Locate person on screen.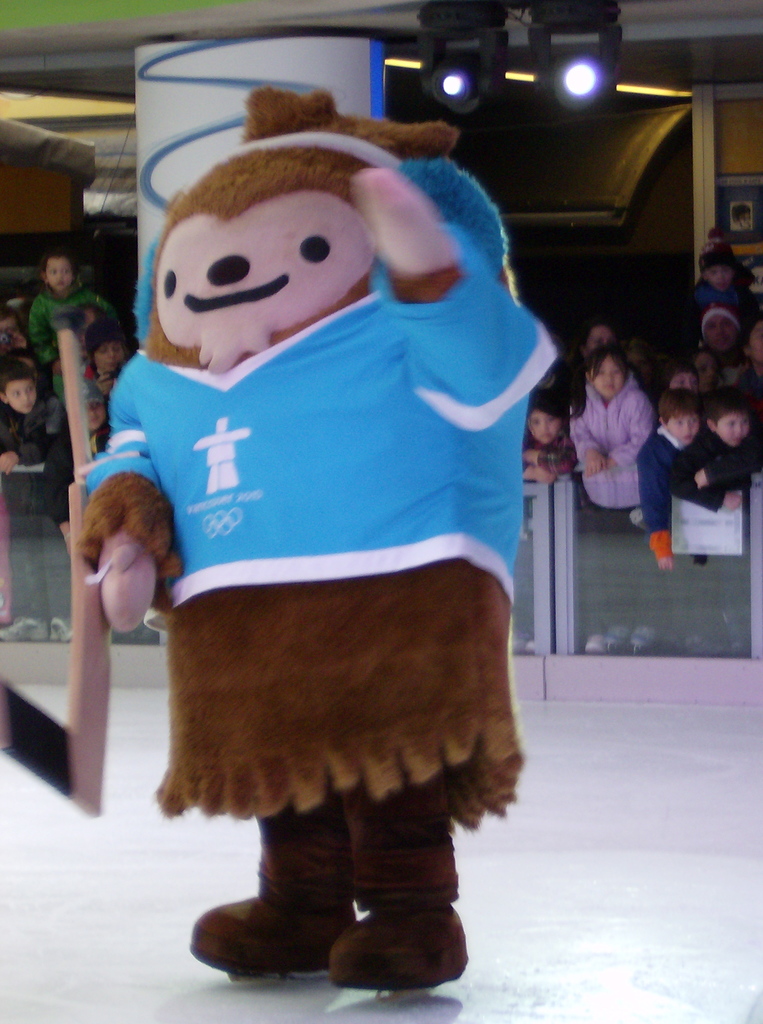
On screen at bbox=[0, 356, 70, 510].
